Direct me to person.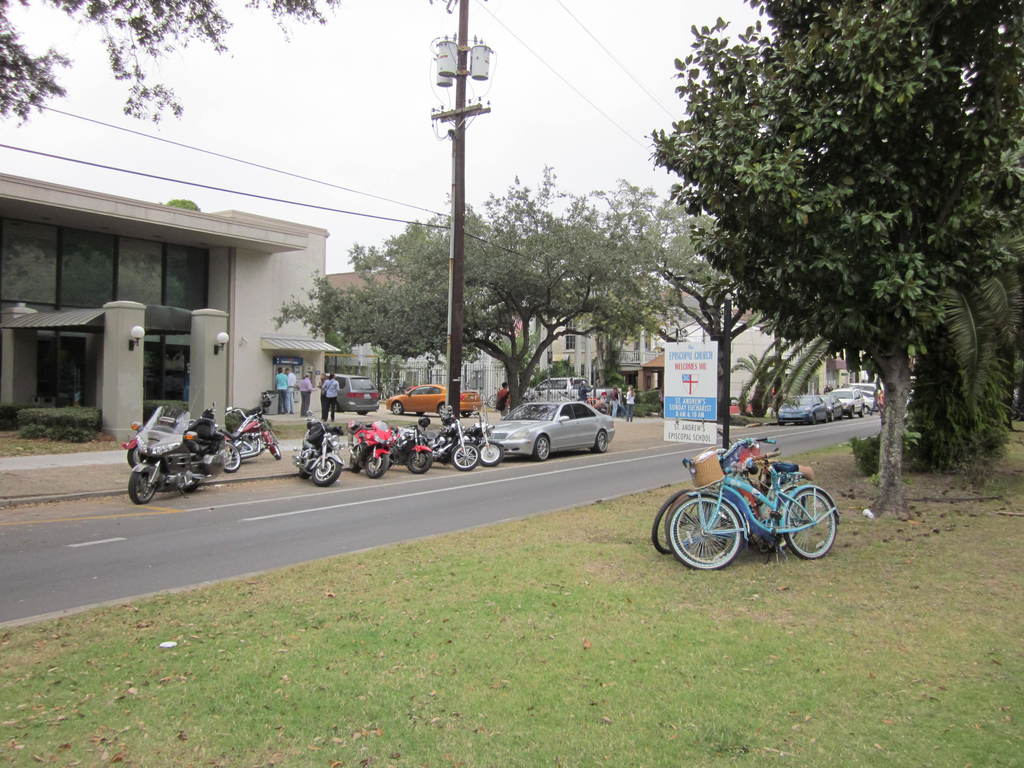
Direction: select_region(625, 383, 638, 422).
